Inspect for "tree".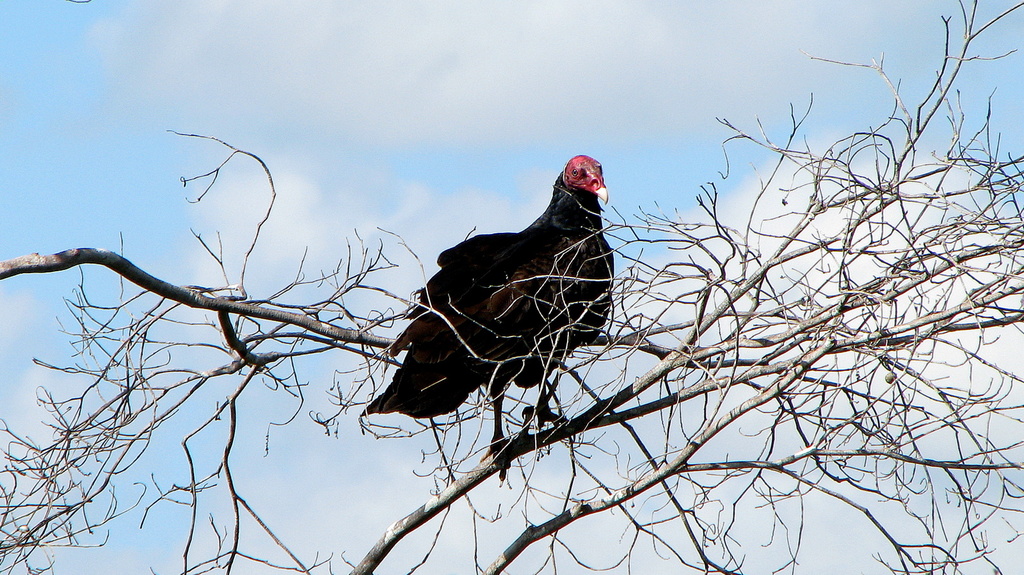
Inspection: [43,47,1007,570].
